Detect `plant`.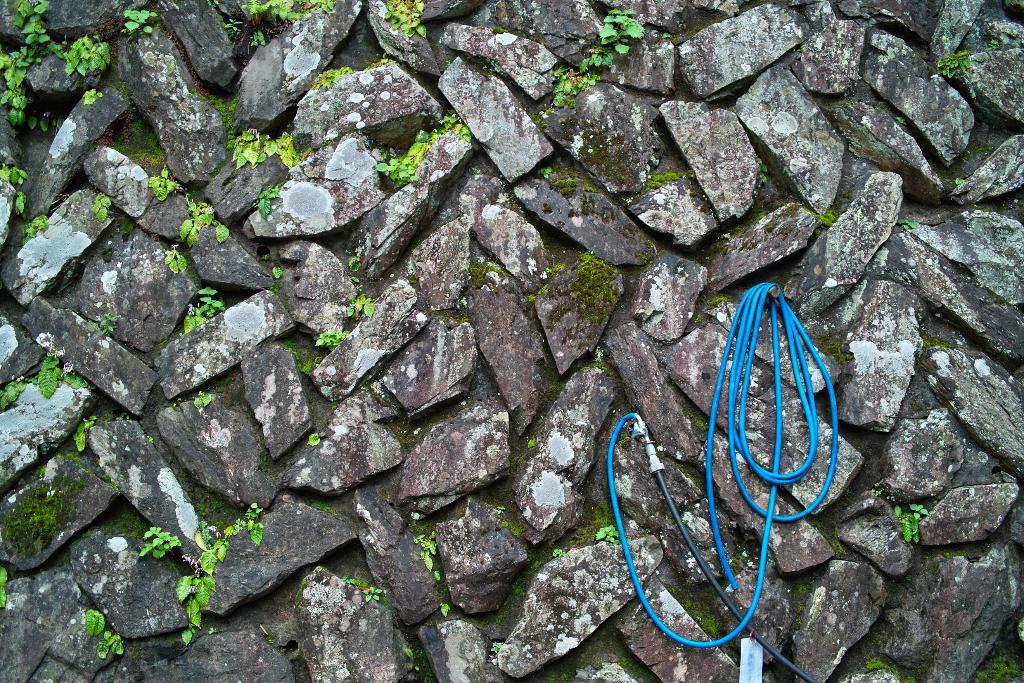
Detected at (left=302, top=435, right=318, bottom=453).
